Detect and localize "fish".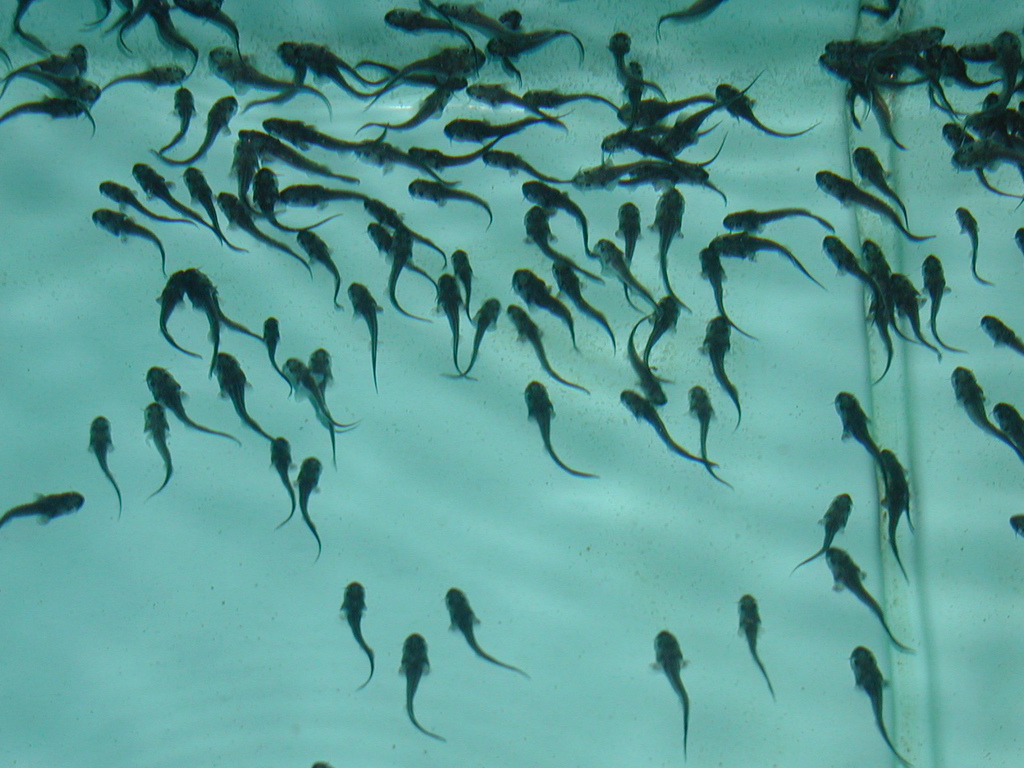
Localized at <region>890, 274, 943, 355</region>.
